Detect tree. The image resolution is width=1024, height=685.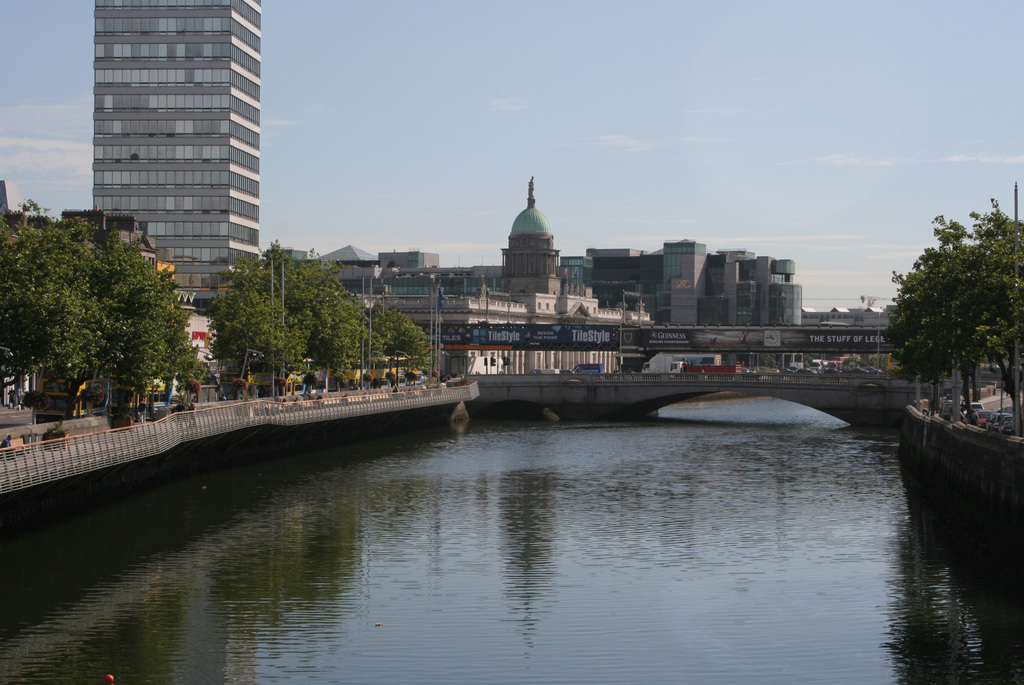
0,197,136,421.
